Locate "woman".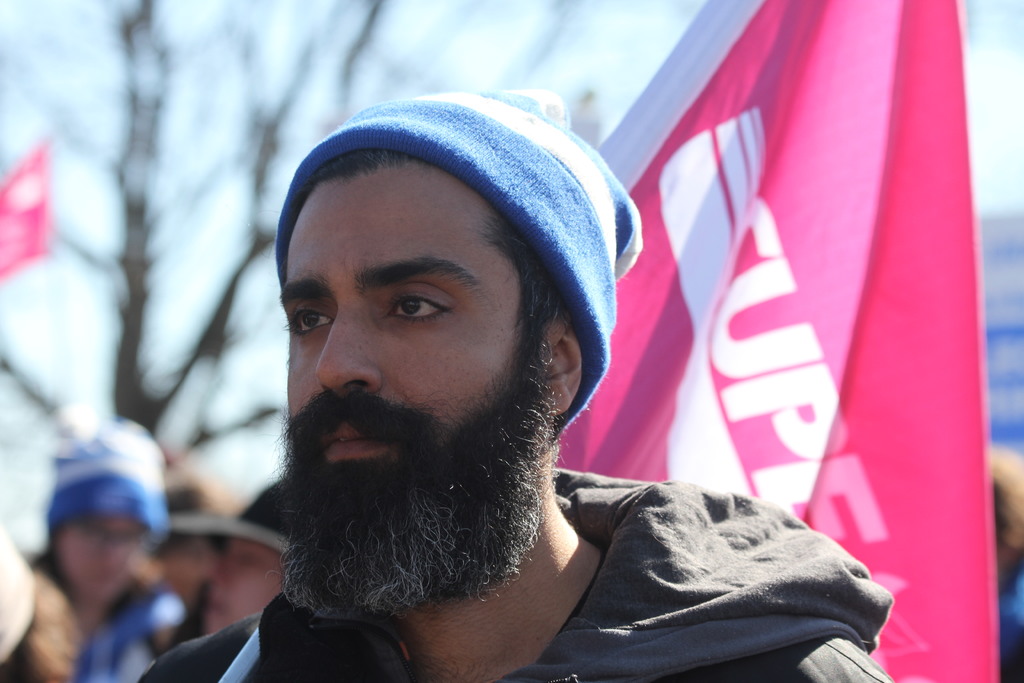
Bounding box: [29,418,186,682].
